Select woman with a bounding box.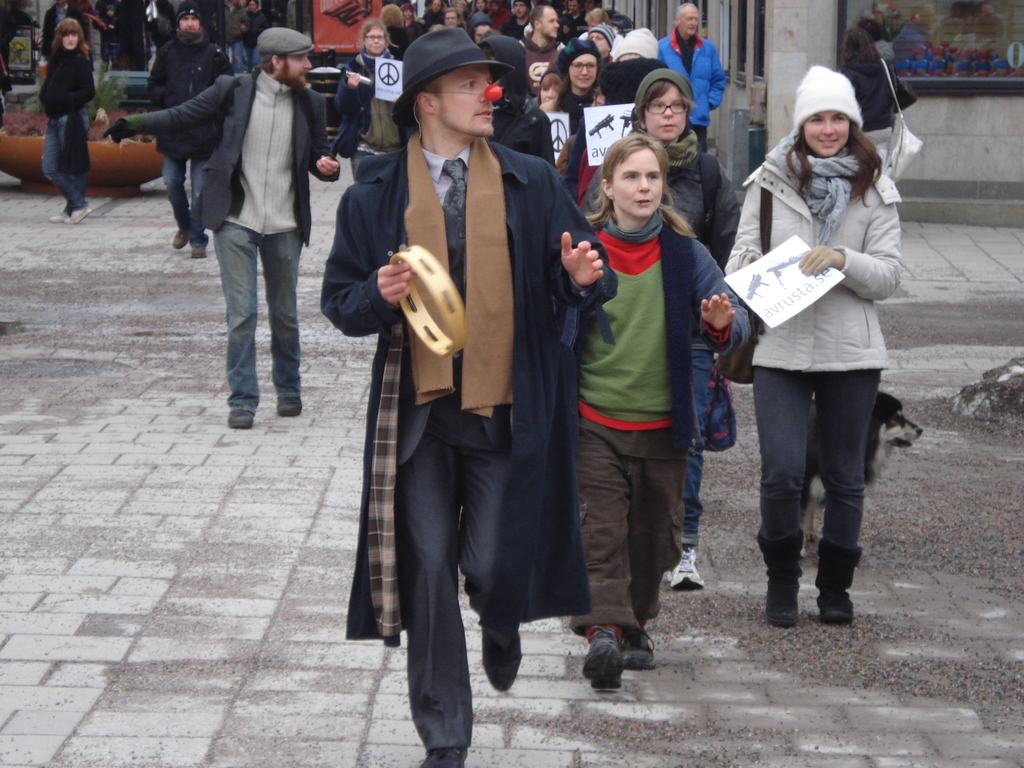
<bbox>720, 60, 905, 625</bbox>.
